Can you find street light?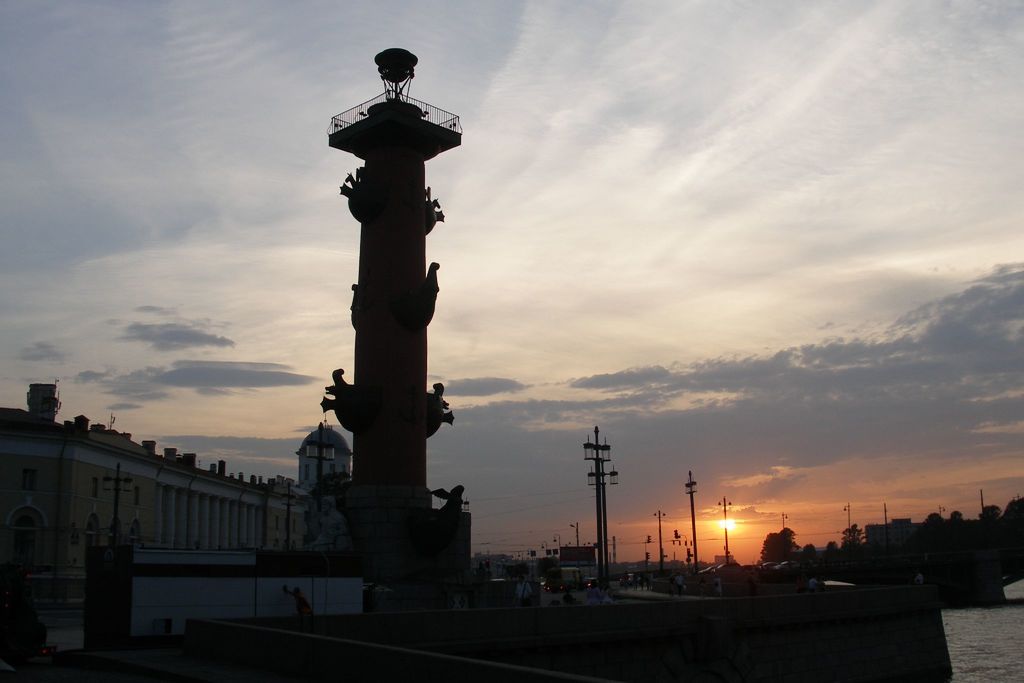
Yes, bounding box: bbox(568, 521, 581, 551).
